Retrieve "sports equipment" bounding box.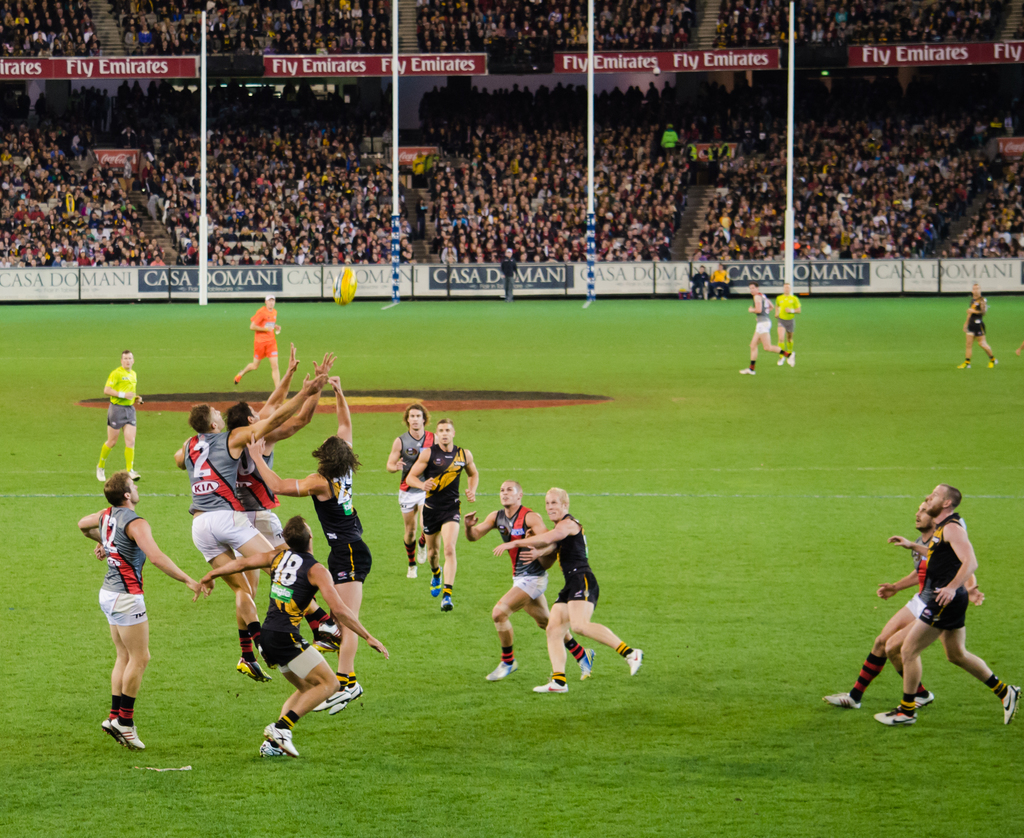
Bounding box: Rect(255, 738, 288, 761).
